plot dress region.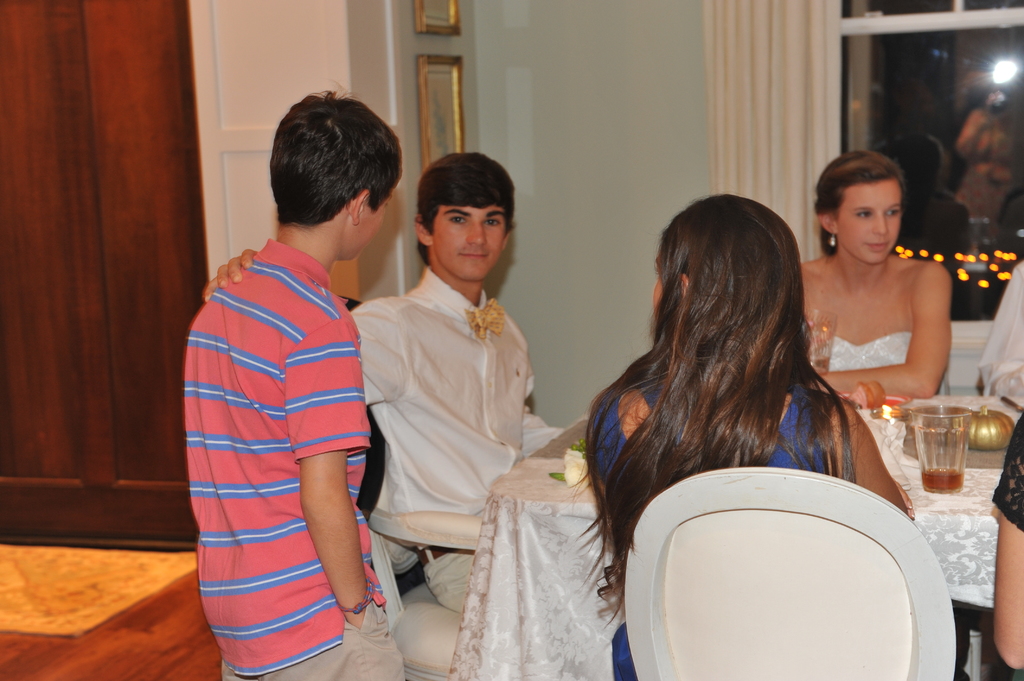
Plotted at select_region(593, 379, 829, 680).
